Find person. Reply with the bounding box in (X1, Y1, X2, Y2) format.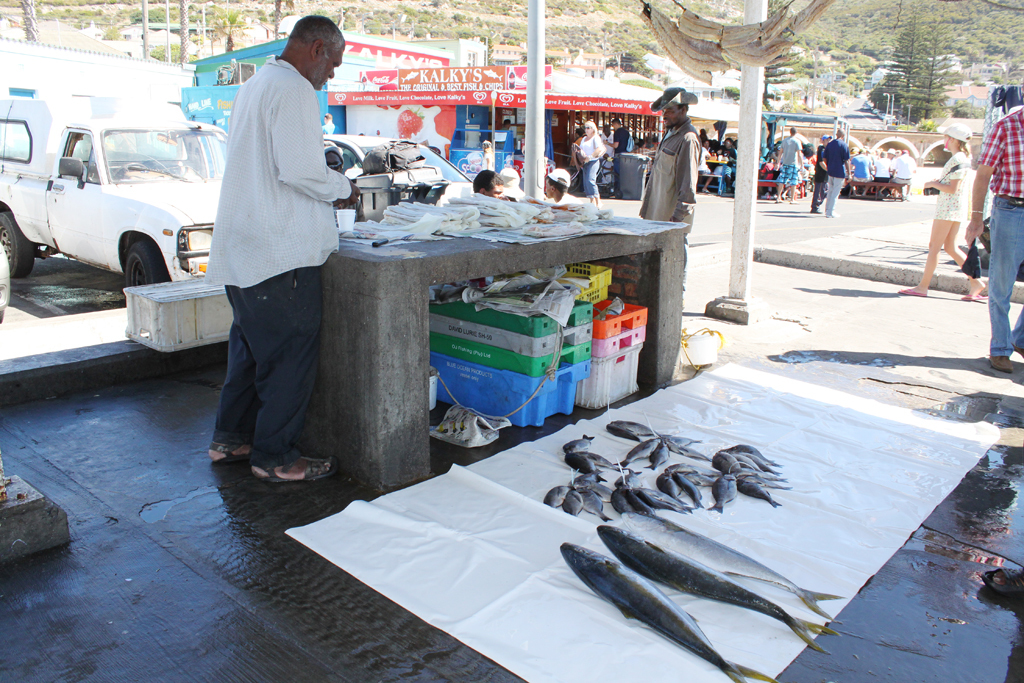
(850, 150, 872, 181).
